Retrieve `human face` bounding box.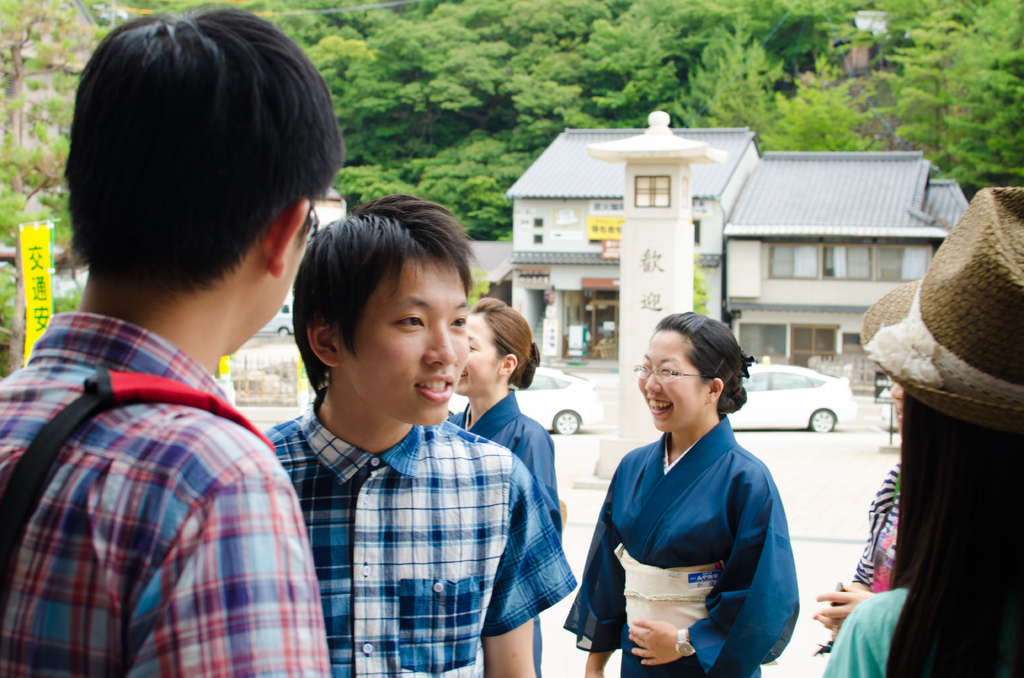
Bounding box: {"left": 353, "top": 257, "right": 466, "bottom": 427}.
